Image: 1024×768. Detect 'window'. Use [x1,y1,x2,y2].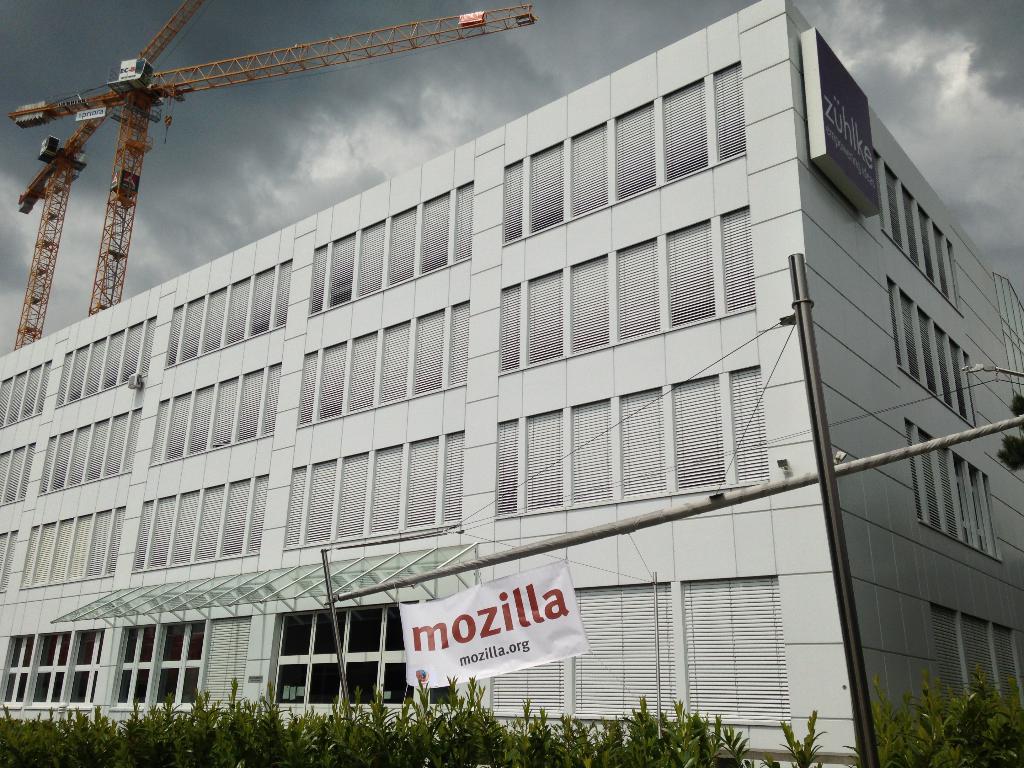
[266,596,465,707].
